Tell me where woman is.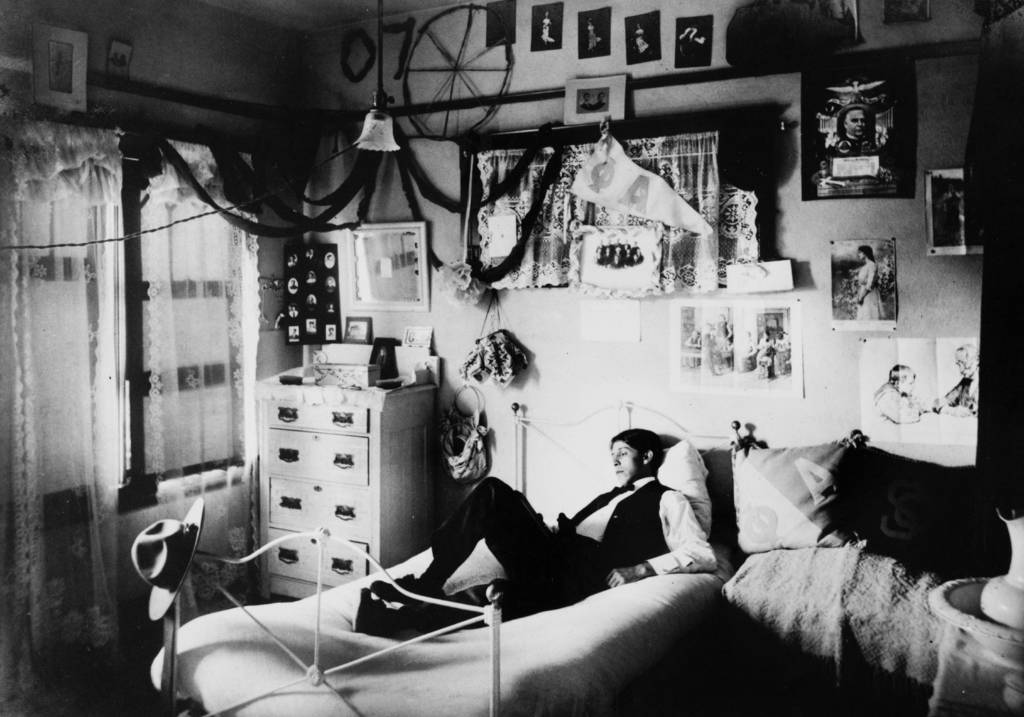
woman is at region(853, 246, 887, 320).
